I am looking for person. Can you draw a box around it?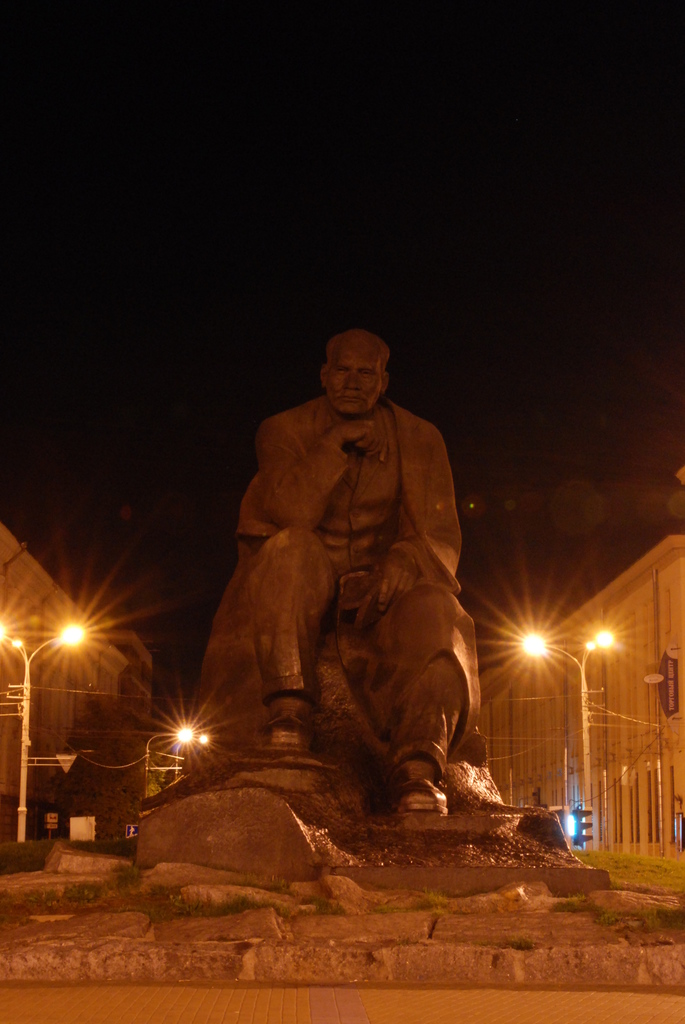
Sure, the bounding box is pyautogui.locateOnScreen(191, 319, 507, 865).
